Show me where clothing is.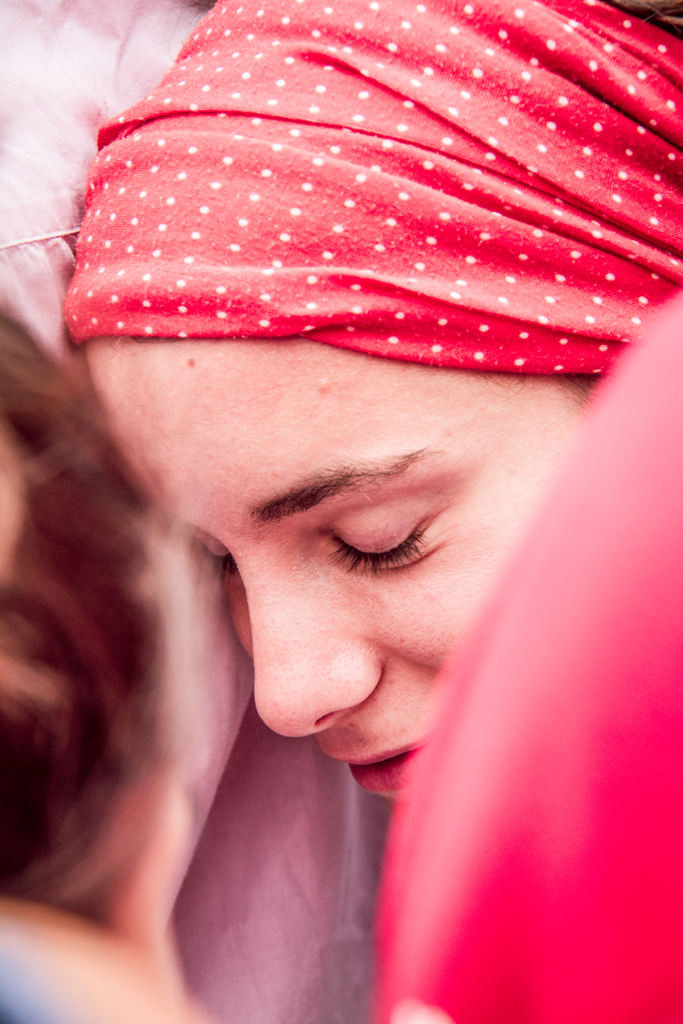
clothing is at l=0, t=0, r=406, b=1021.
